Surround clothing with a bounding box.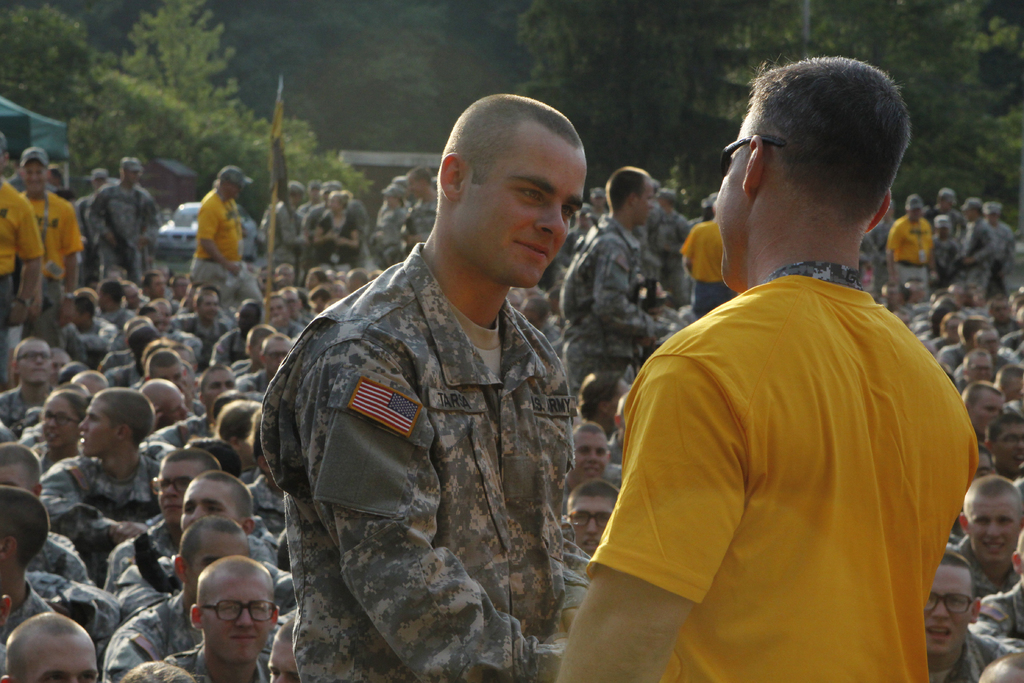
[21, 190, 91, 311].
